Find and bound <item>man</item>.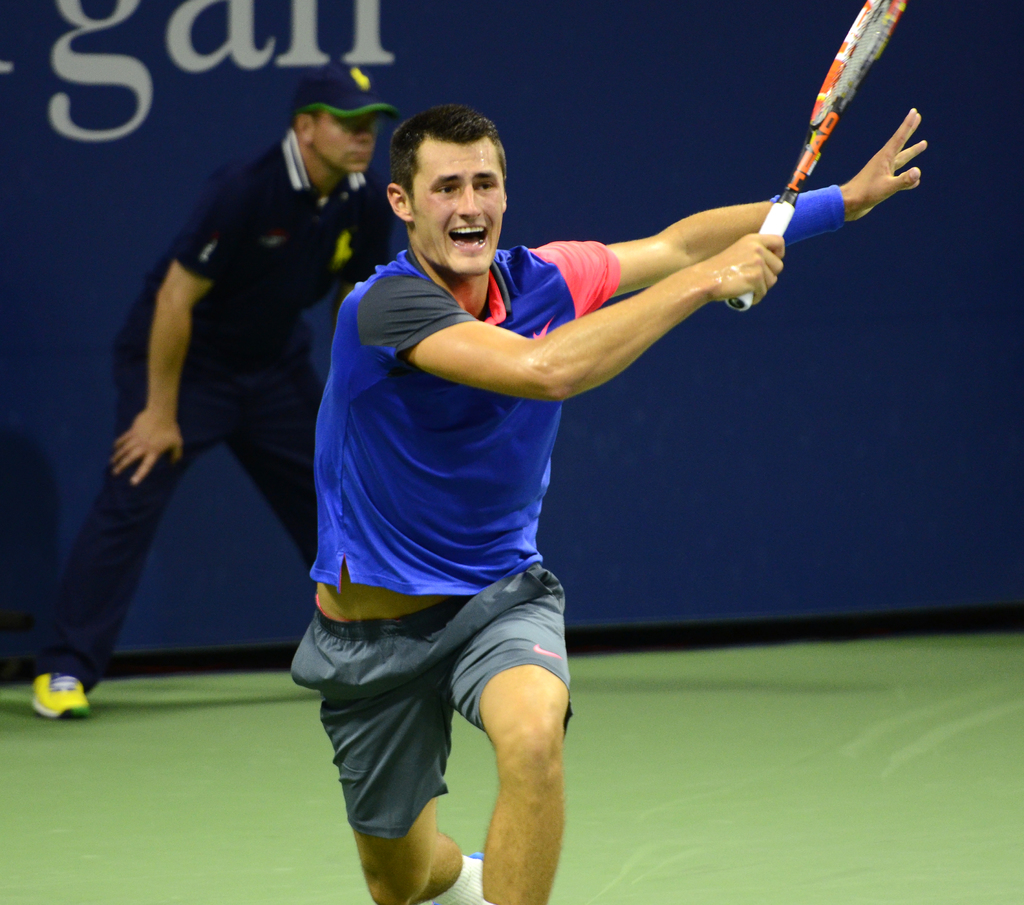
Bound: x1=24, y1=60, x2=412, y2=723.
